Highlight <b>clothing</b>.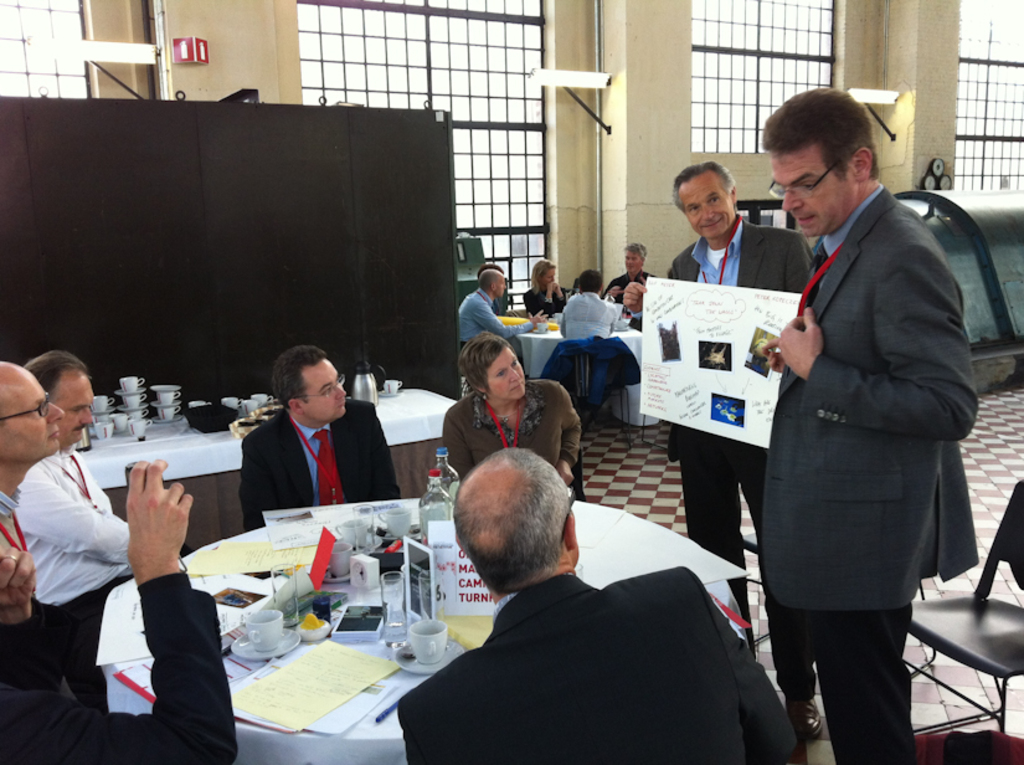
Highlighted region: {"x1": 439, "y1": 378, "x2": 580, "y2": 478}.
